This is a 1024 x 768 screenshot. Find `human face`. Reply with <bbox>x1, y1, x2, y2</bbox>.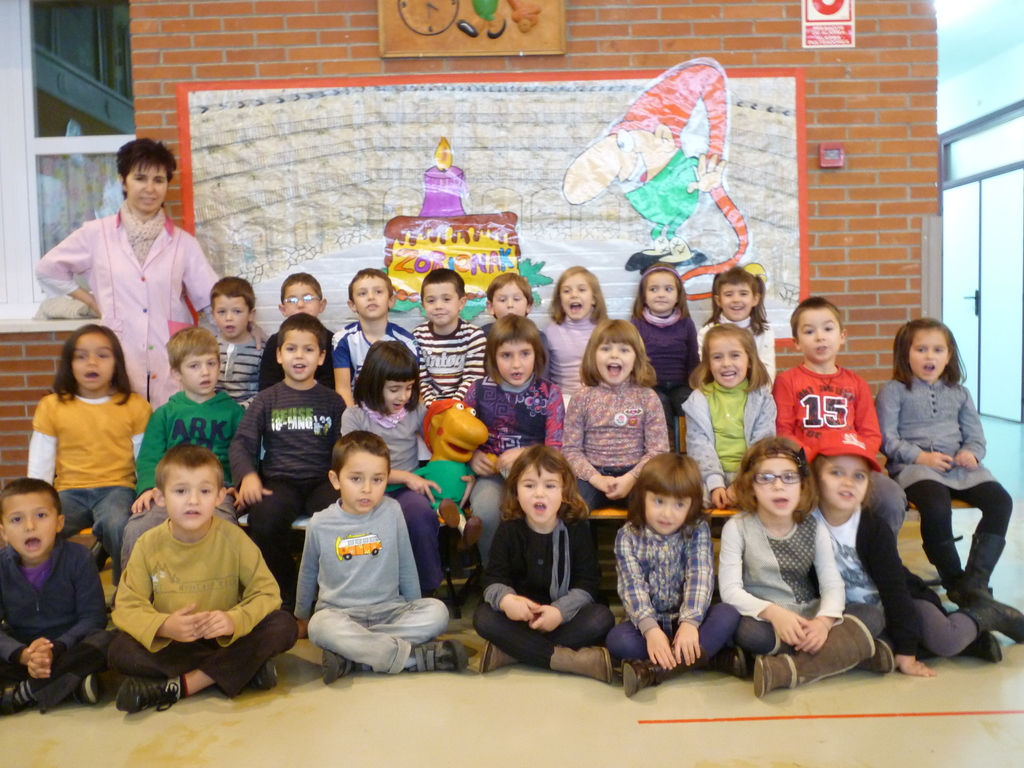
<bbox>163, 464, 215, 532</bbox>.
